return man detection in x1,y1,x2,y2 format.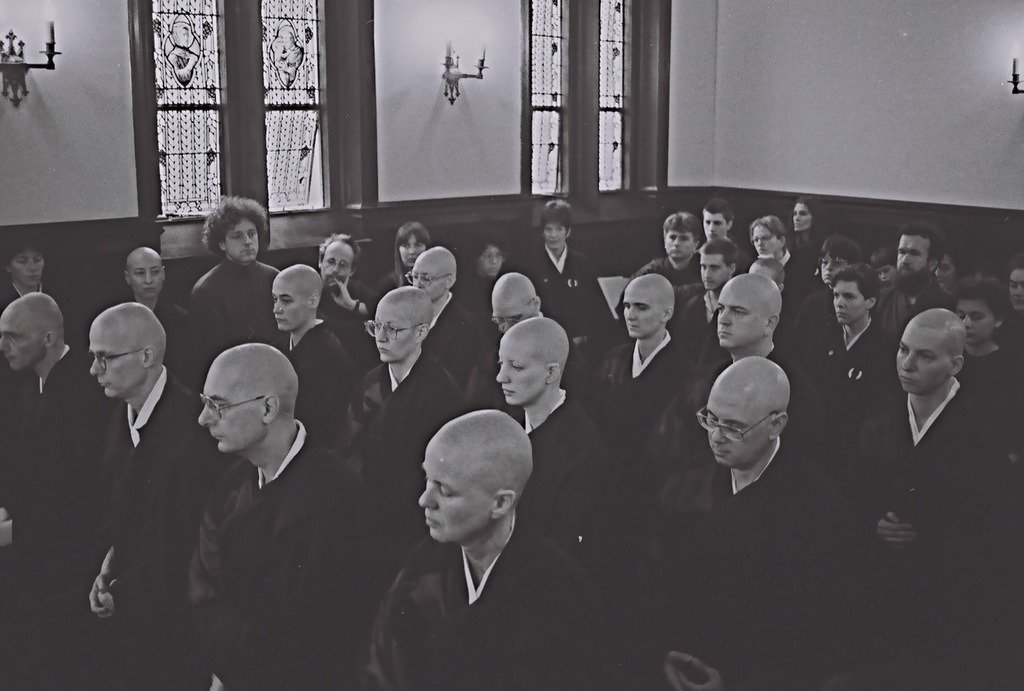
810,268,897,443.
